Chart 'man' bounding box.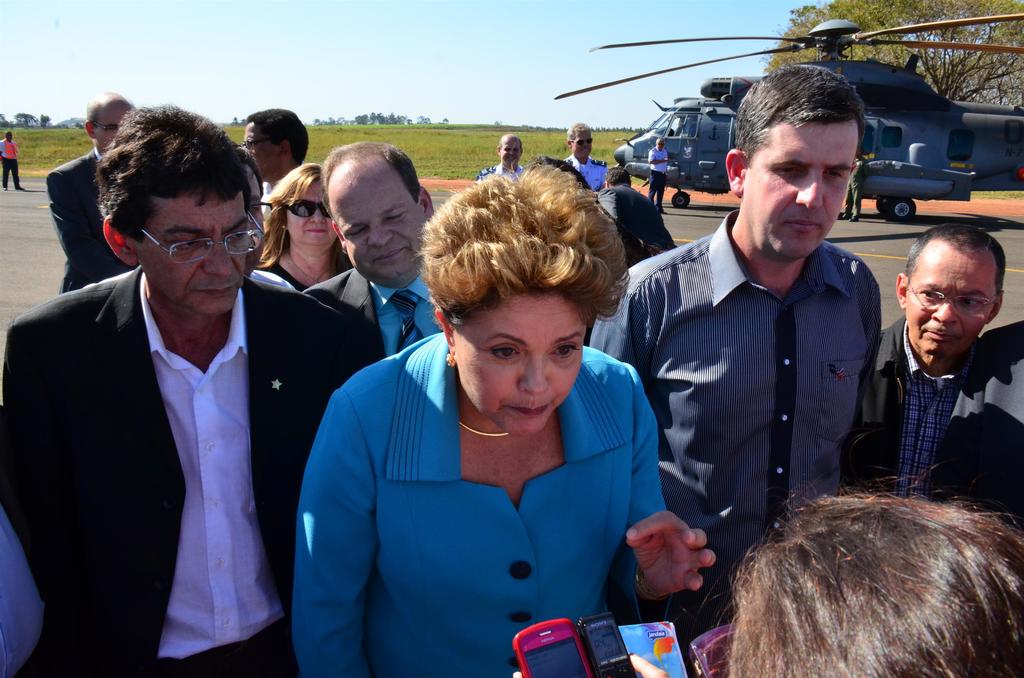
Charted: [x1=589, y1=66, x2=883, y2=652].
